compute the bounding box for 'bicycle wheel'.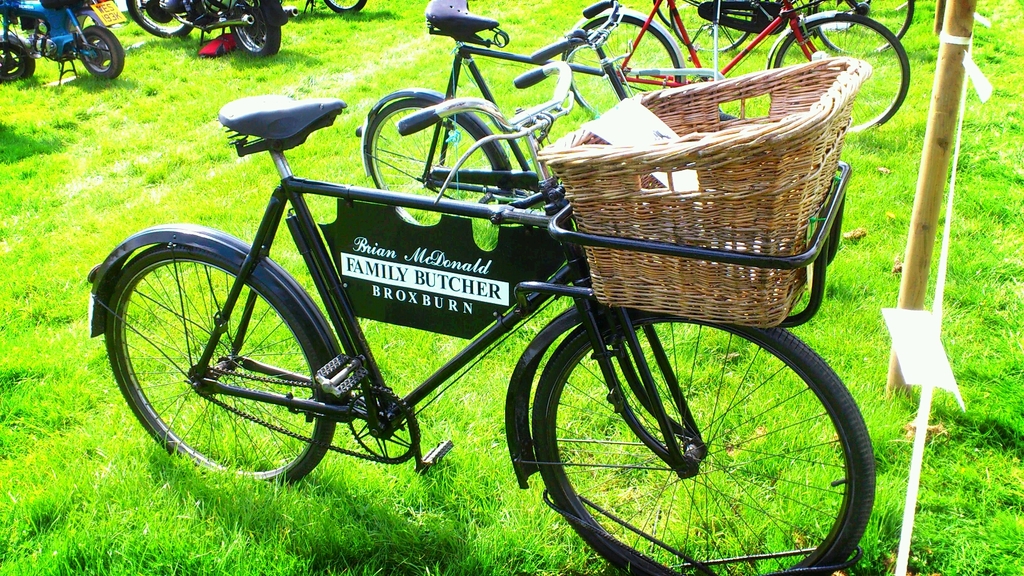
<box>511,312,881,575</box>.
